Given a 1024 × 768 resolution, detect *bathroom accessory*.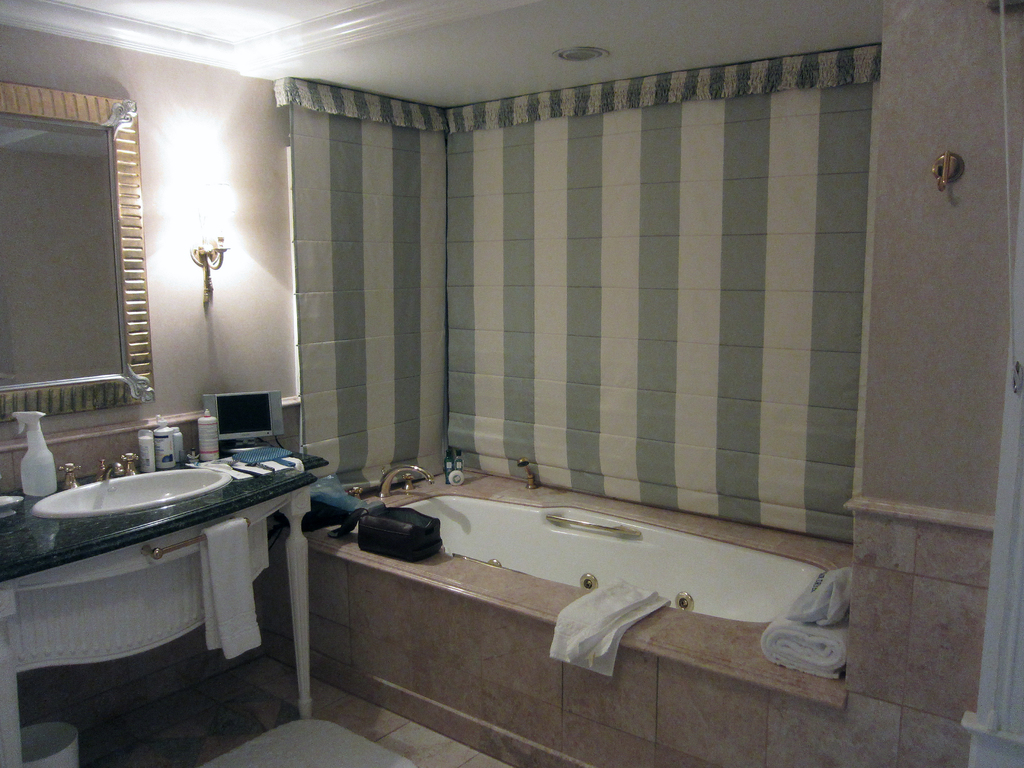
(x1=123, y1=442, x2=149, y2=480).
